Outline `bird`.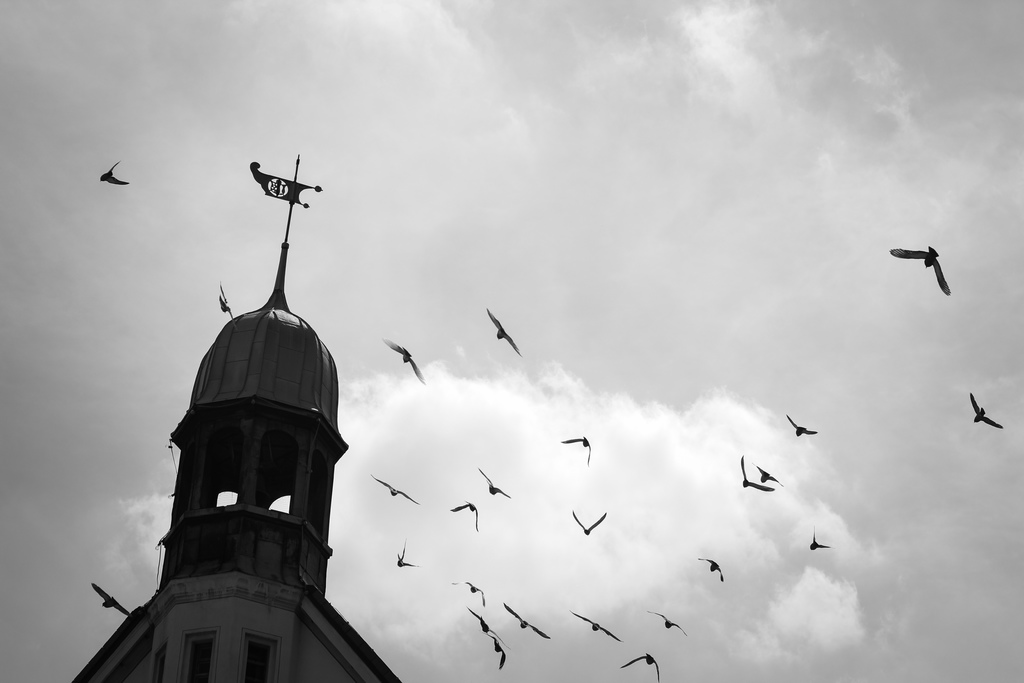
Outline: 563, 436, 588, 468.
